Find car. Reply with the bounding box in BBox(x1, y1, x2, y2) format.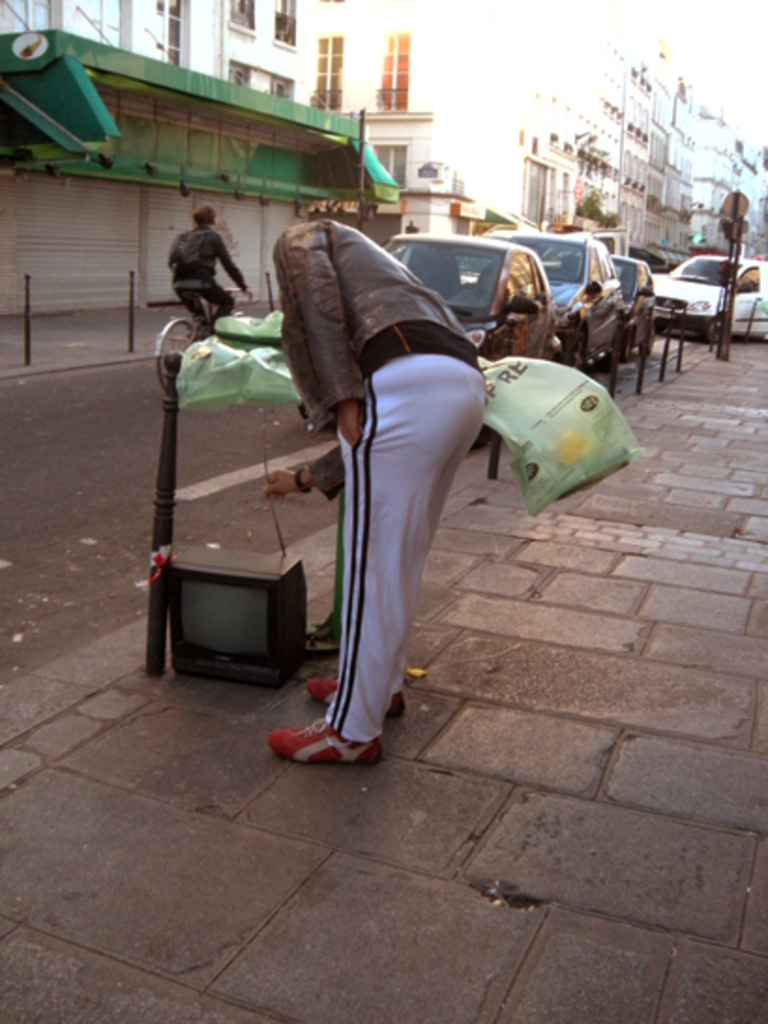
BBox(296, 228, 551, 449).
